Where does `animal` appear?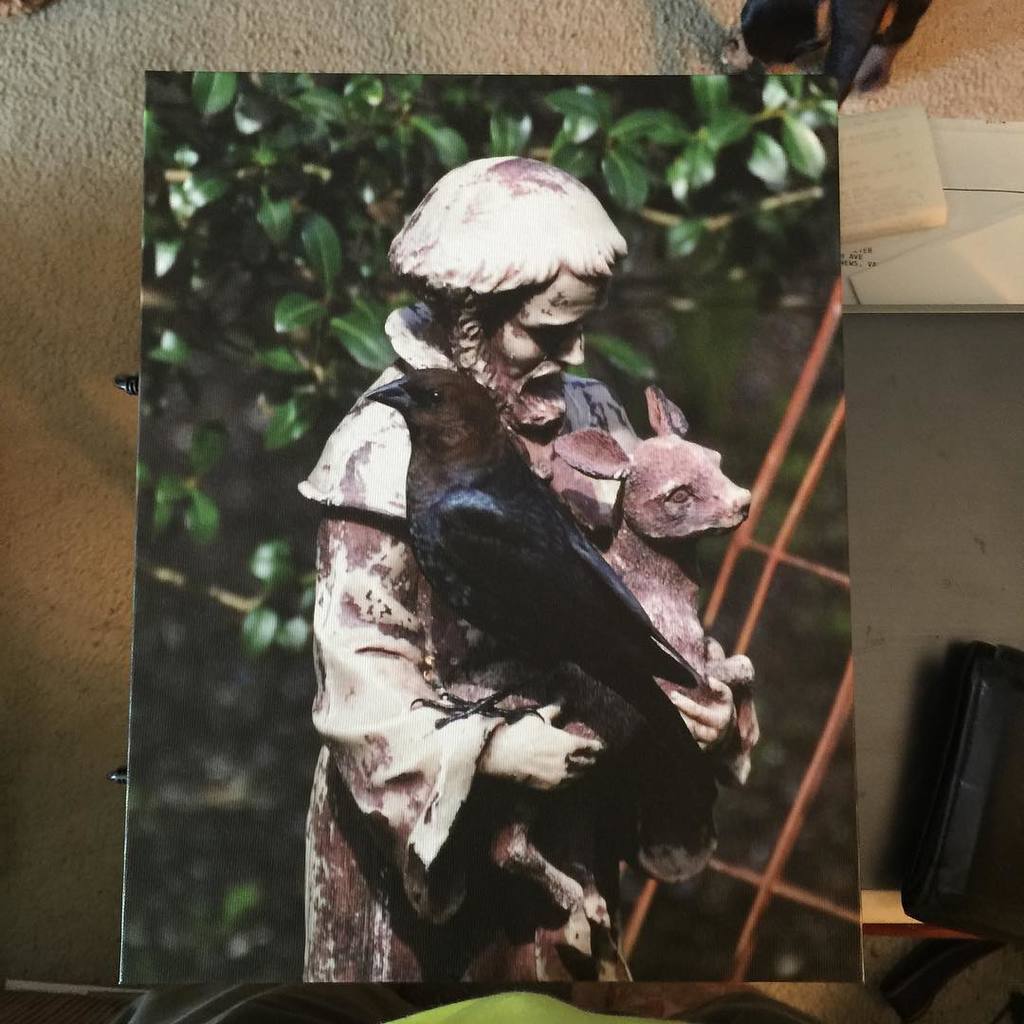
Appears at locate(460, 380, 762, 960).
